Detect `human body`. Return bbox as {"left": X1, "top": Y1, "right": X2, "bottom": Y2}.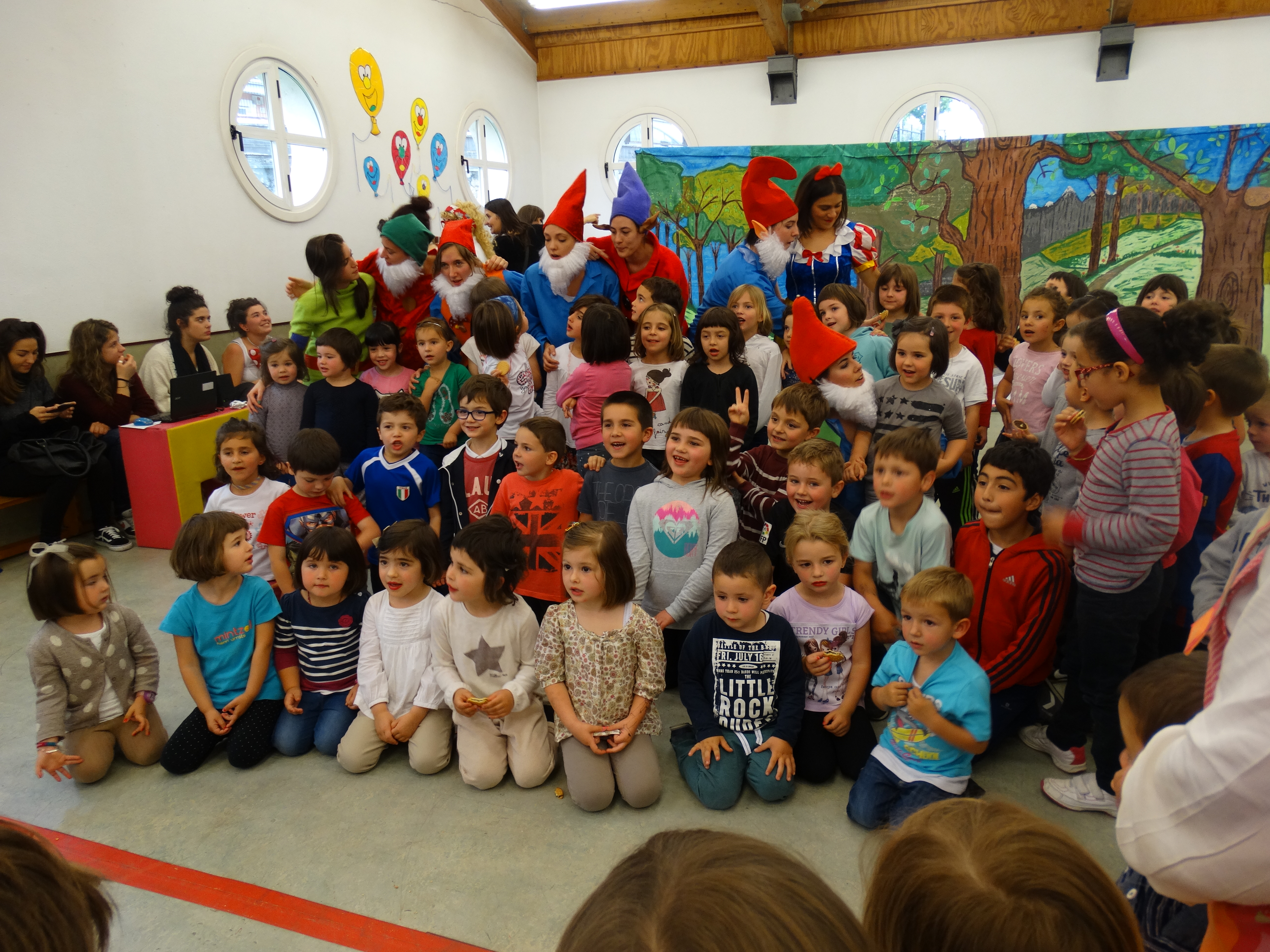
{"left": 71, "top": 68, "right": 92, "bottom": 93}.
